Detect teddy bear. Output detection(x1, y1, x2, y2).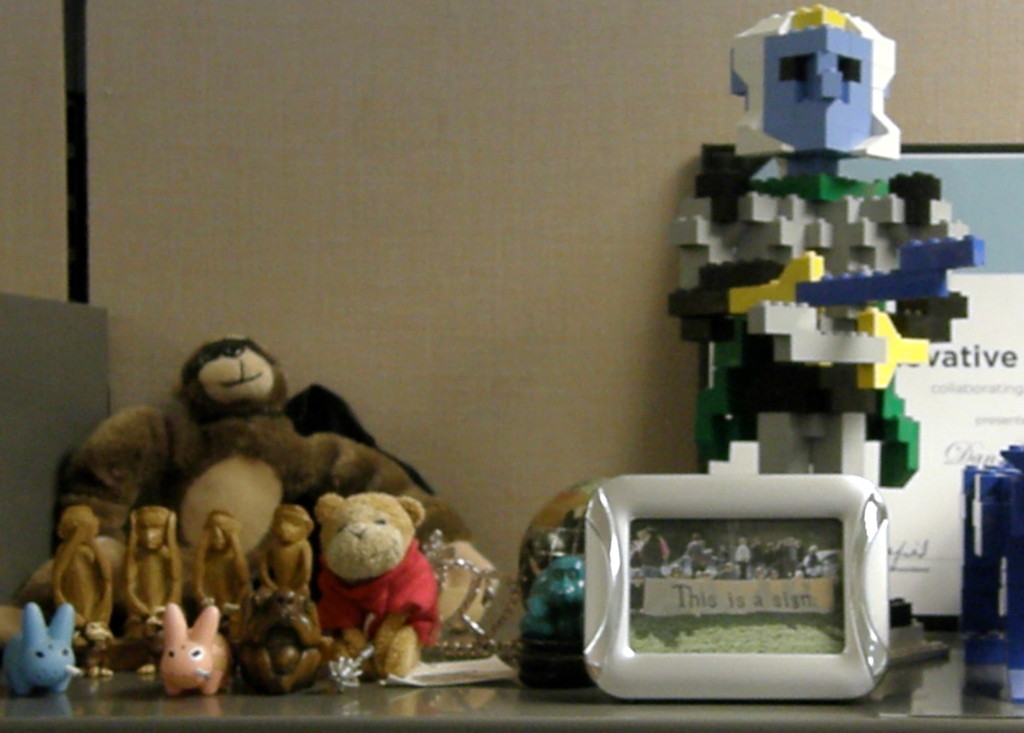
detection(320, 492, 443, 682).
